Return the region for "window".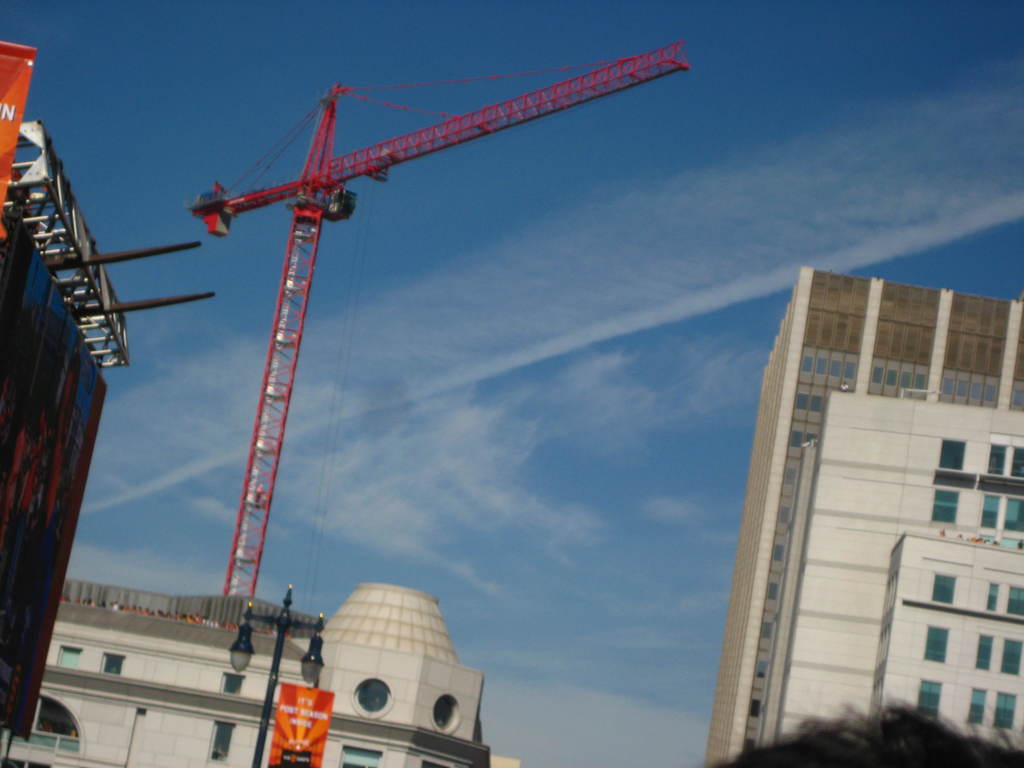
bbox=[931, 490, 961, 524].
